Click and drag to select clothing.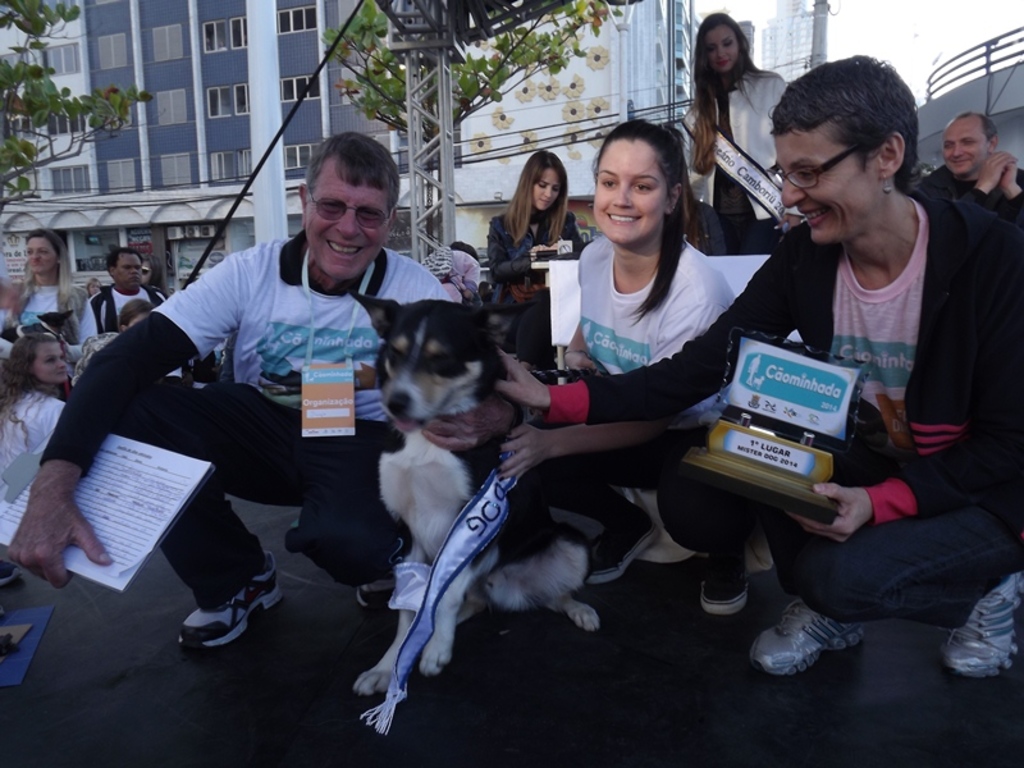
Selection: {"x1": 179, "y1": 210, "x2": 467, "y2": 599}.
